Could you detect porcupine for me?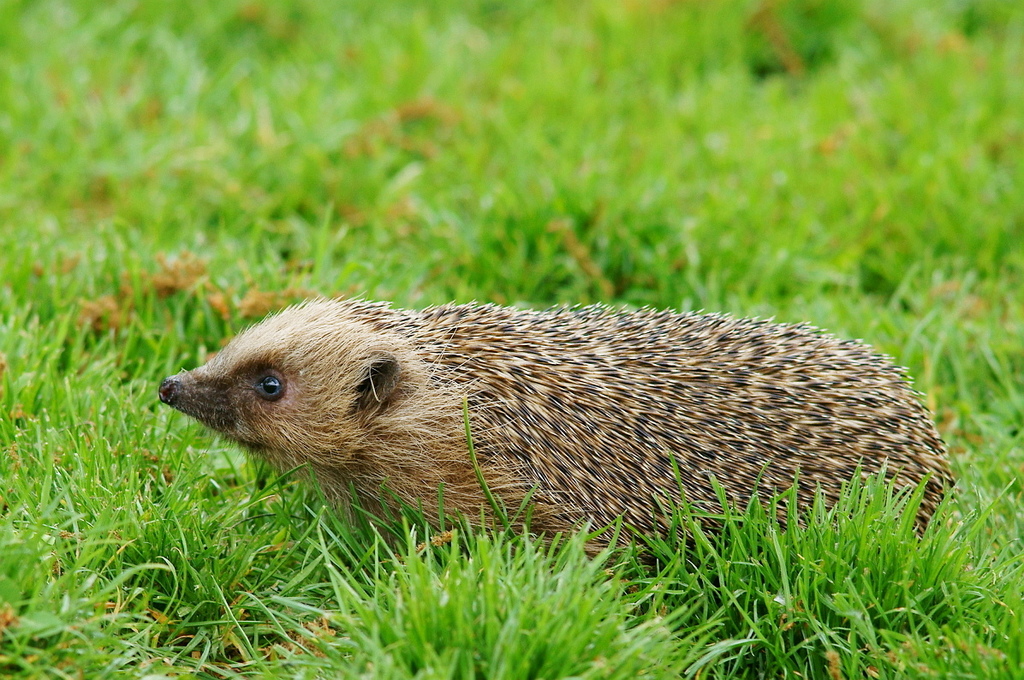
Detection result: <region>166, 313, 972, 548</region>.
